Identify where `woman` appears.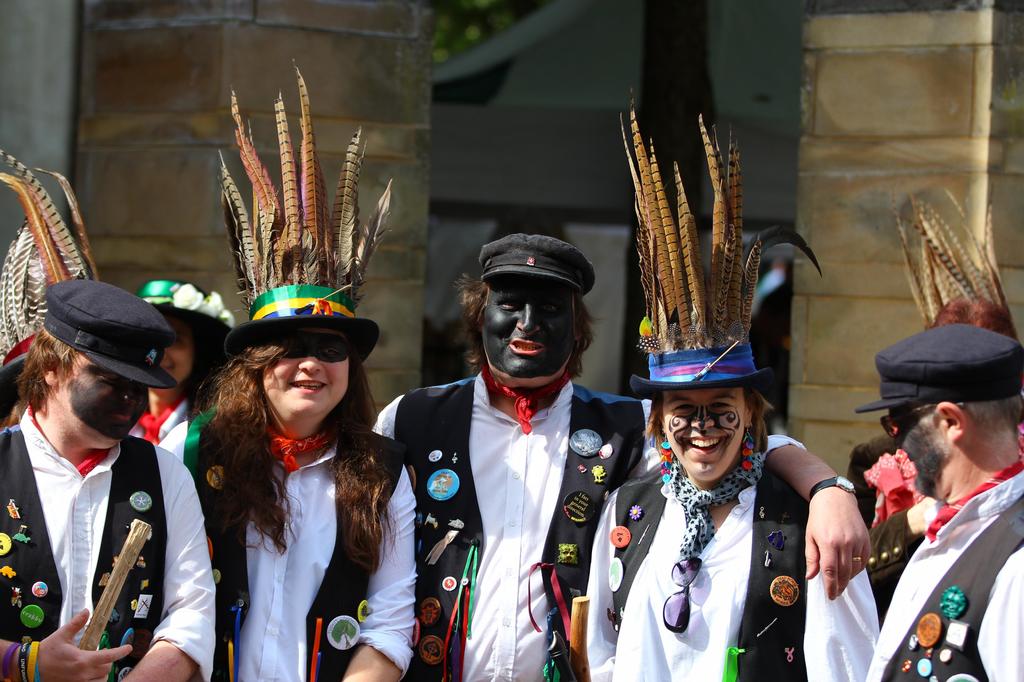
Appears at <box>125,278,240,466</box>.
